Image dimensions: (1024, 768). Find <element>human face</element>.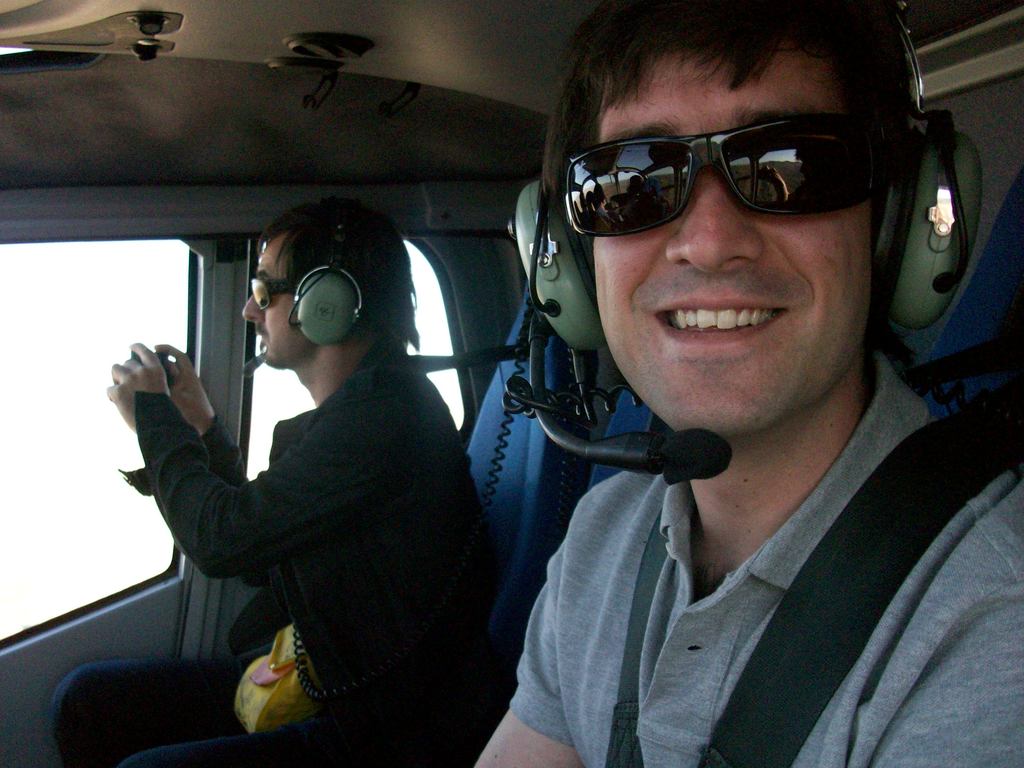
rect(591, 37, 868, 435).
